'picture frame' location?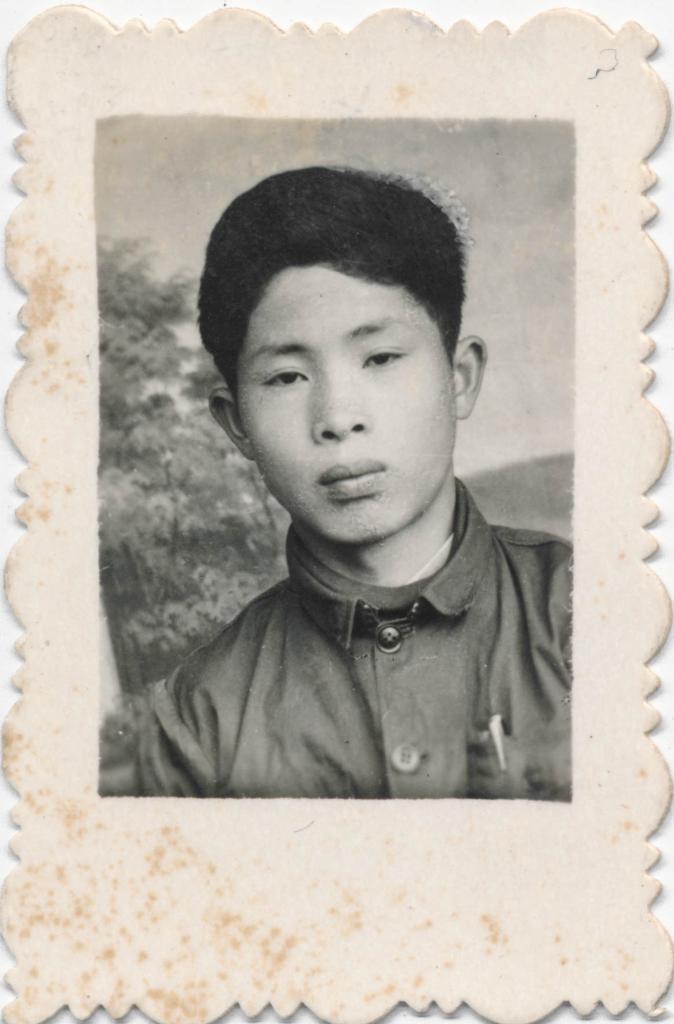
x1=0, y1=1, x2=671, y2=1023
